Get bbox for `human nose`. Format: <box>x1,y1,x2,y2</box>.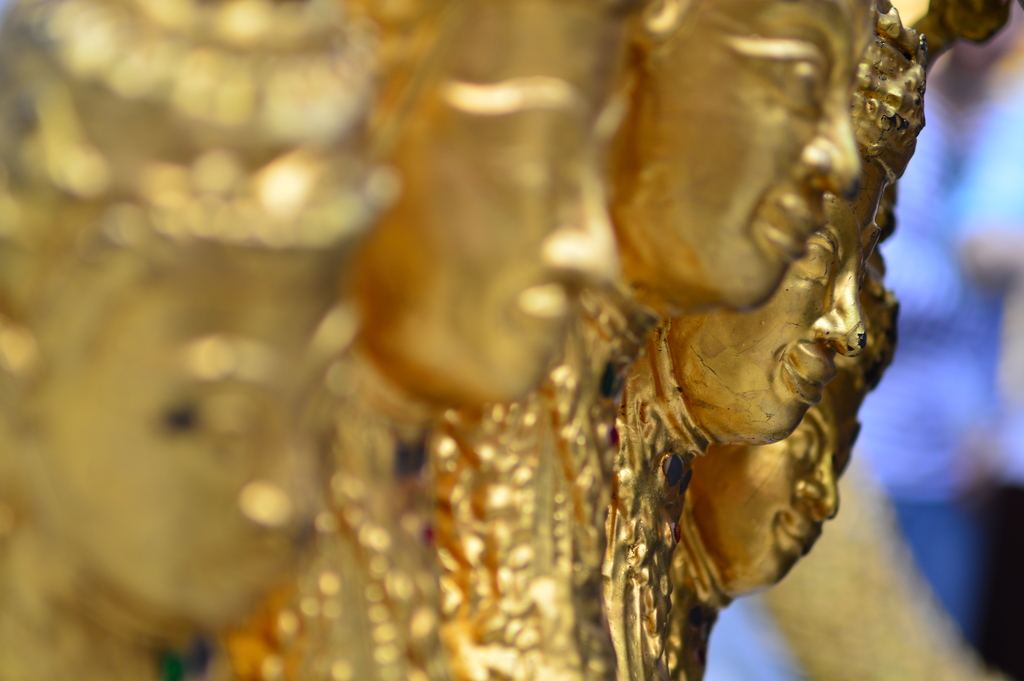
<box>544,163,610,286</box>.
